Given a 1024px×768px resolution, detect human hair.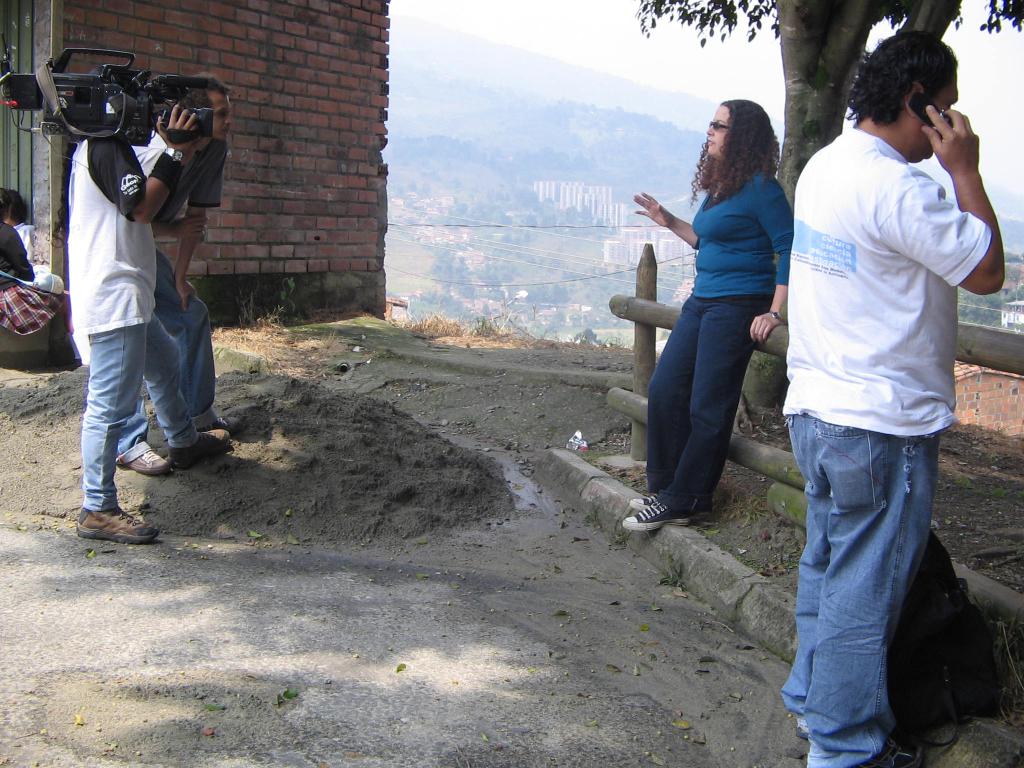
bbox=[0, 187, 13, 224].
